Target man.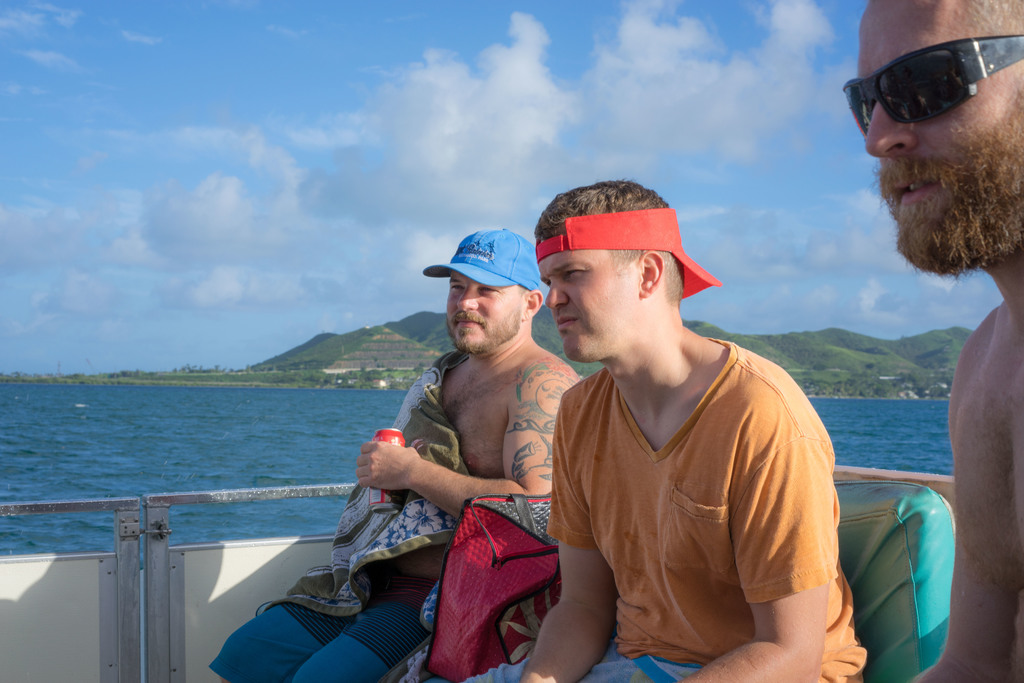
Target region: [209, 229, 583, 682].
